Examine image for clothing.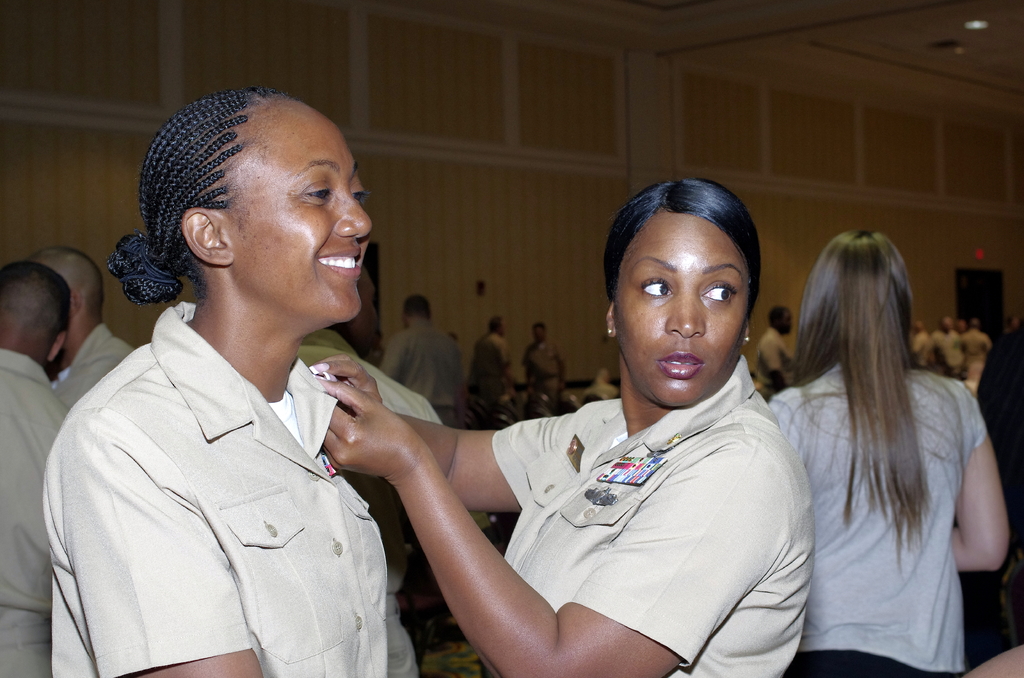
Examination result: (left=467, top=326, right=506, bottom=430).
